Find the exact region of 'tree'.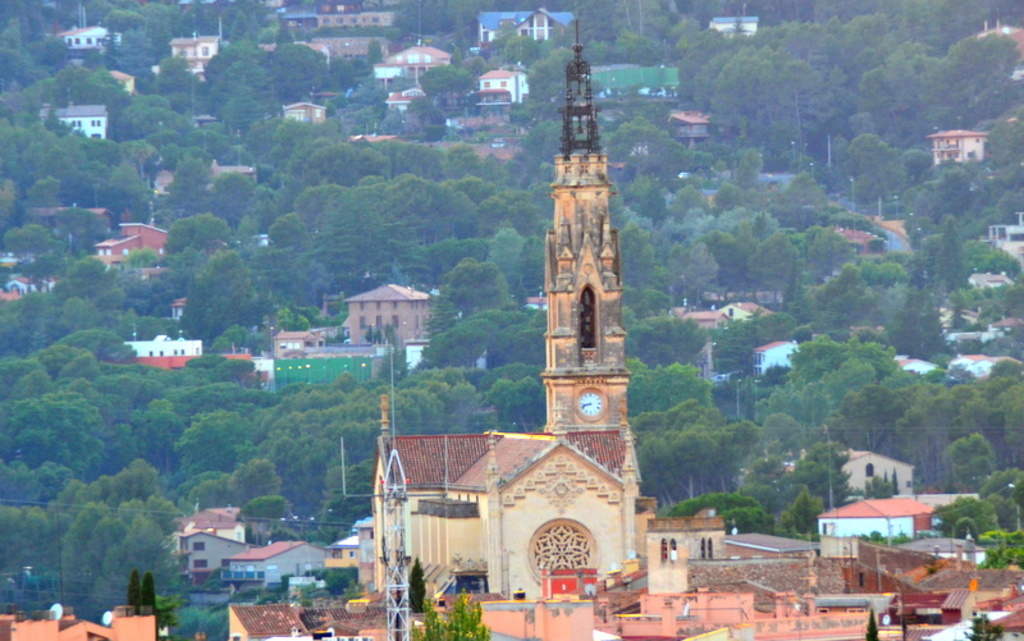
Exact region: [129, 568, 161, 618].
